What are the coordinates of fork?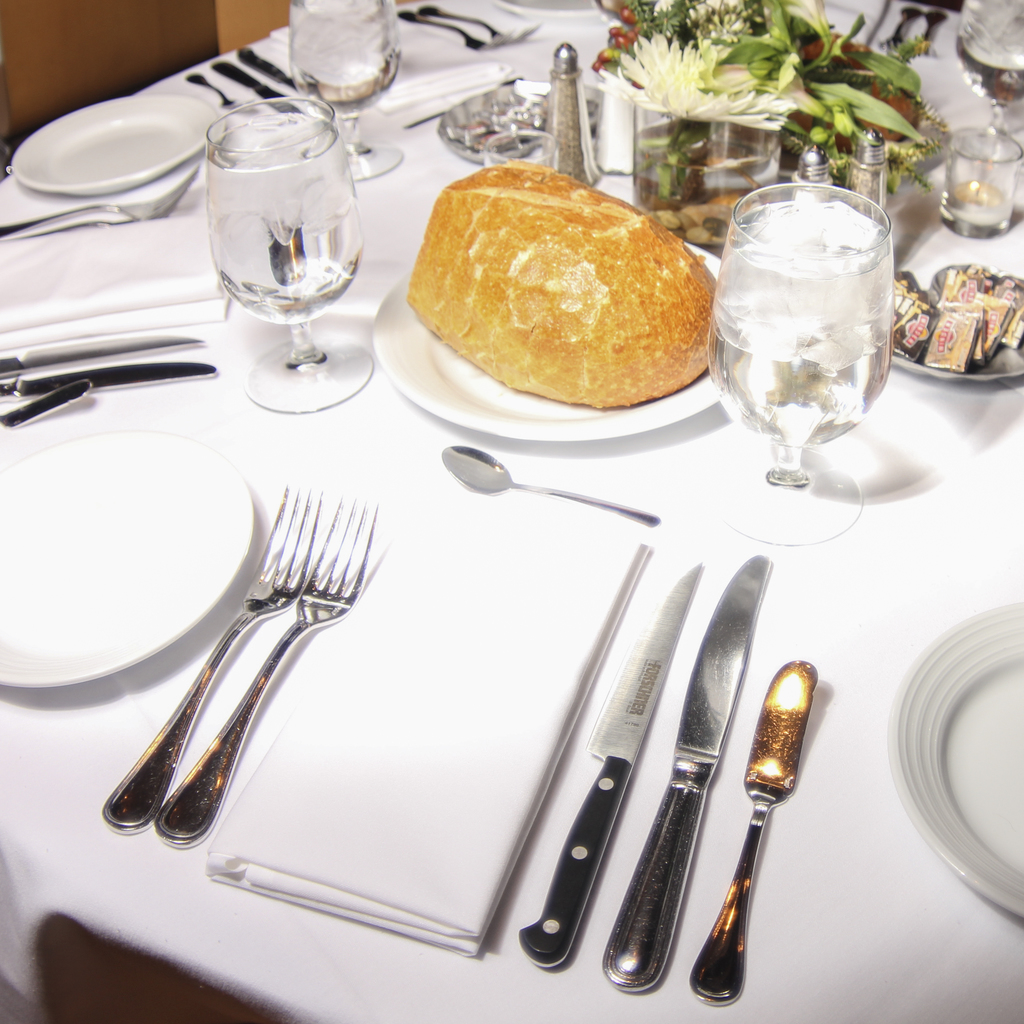
(0, 160, 202, 235).
